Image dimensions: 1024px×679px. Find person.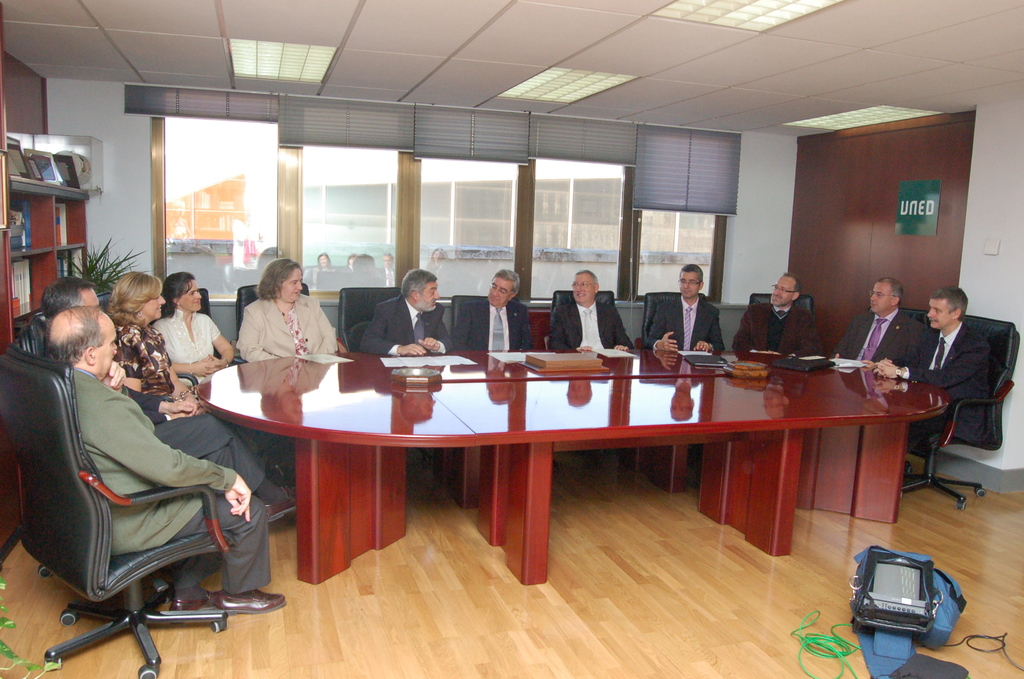
(x1=872, y1=284, x2=991, y2=491).
